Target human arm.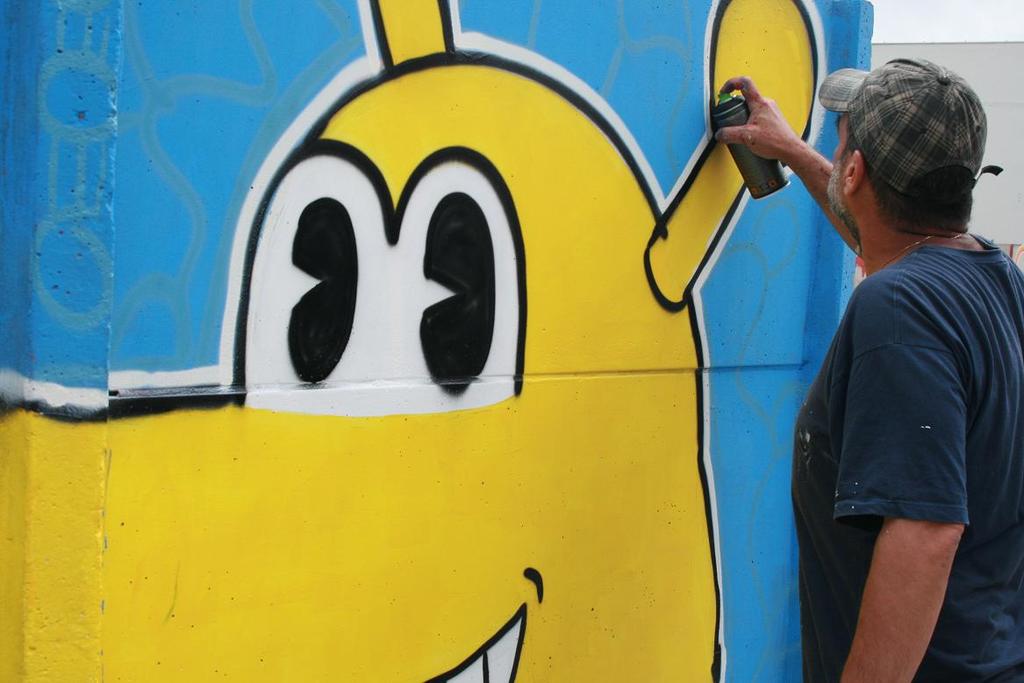
Target region: BBox(834, 284, 970, 682).
